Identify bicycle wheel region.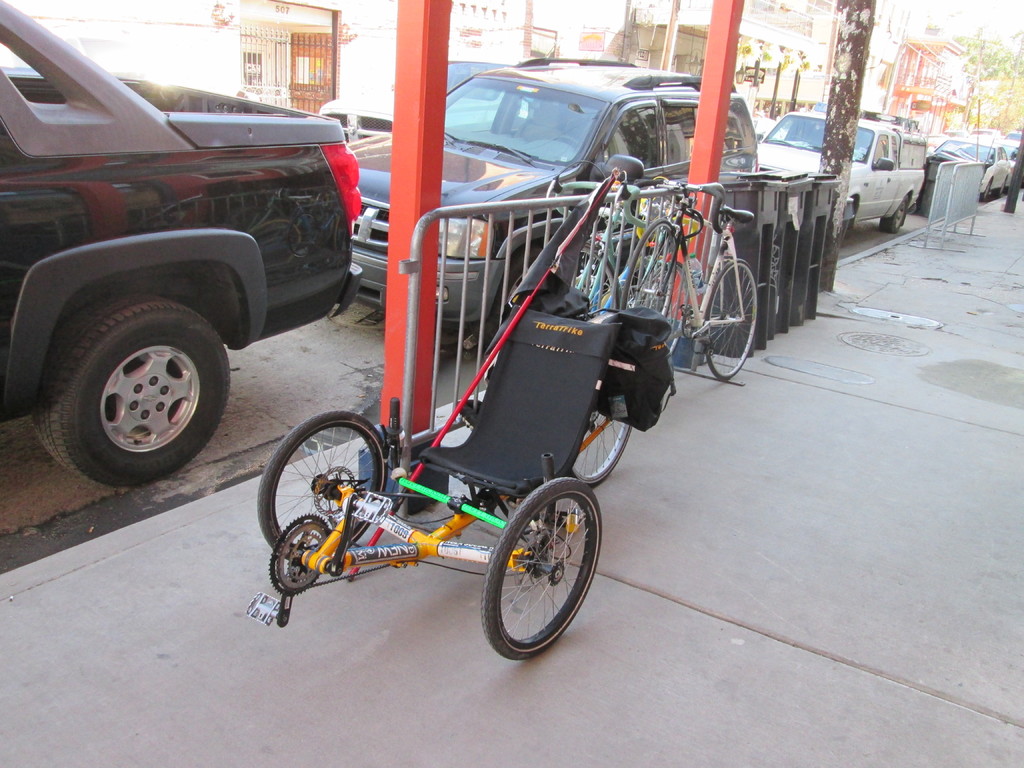
Region: crop(471, 481, 597, 660).
